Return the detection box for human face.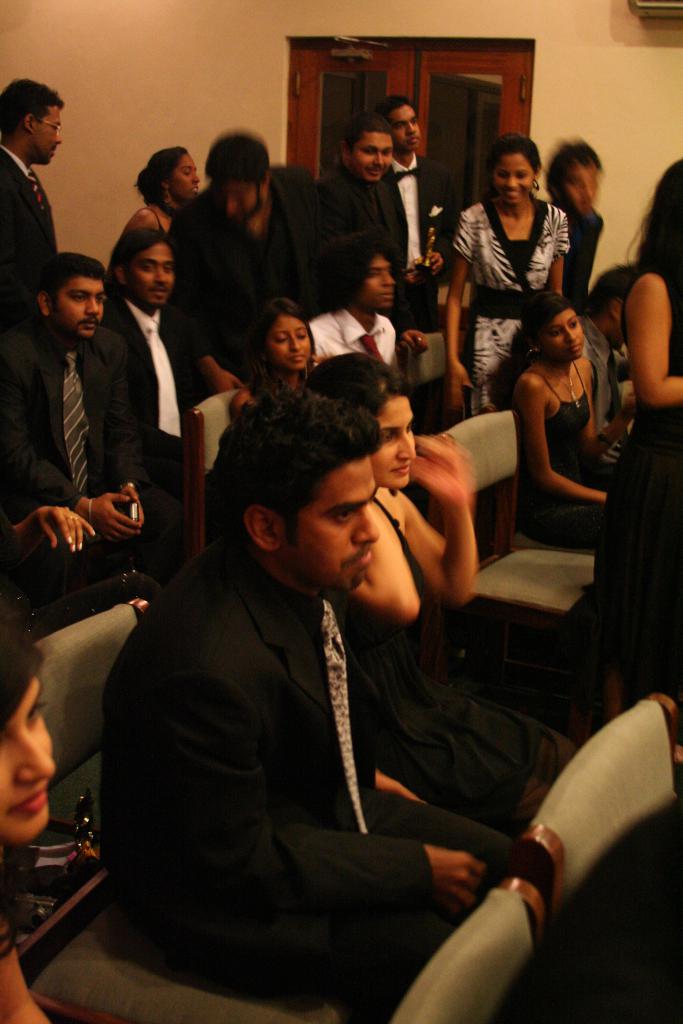
detection(171, 151, 199, 193).
